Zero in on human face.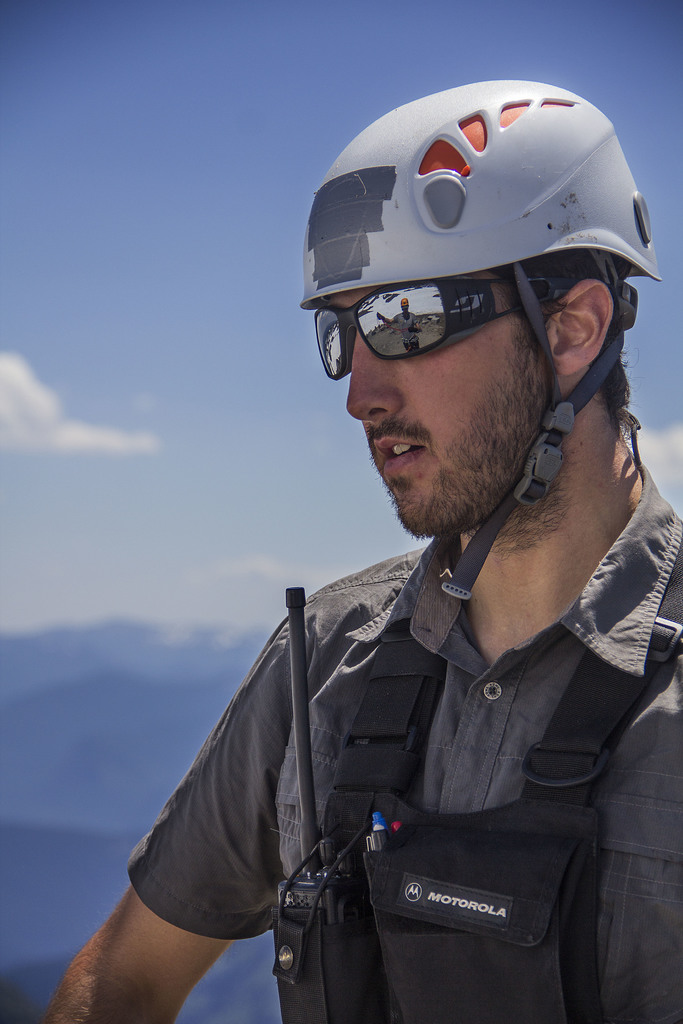
Zeroed in: pyautogui.locateOnScreen(319, 249, 566, 543).
